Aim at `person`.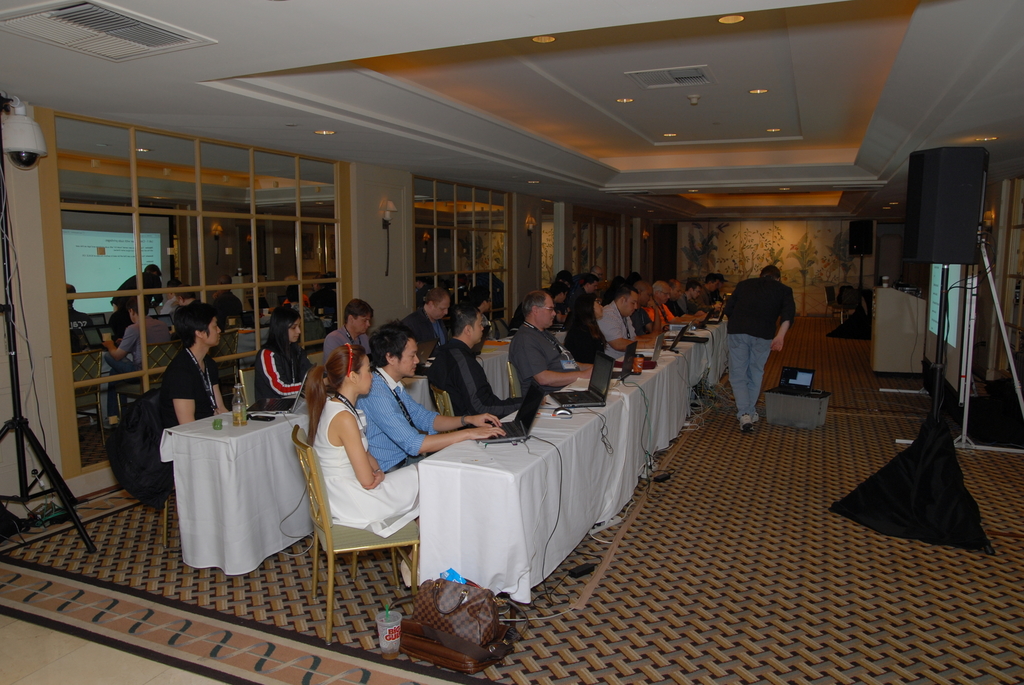
Aimed at 156:302:236:427.
